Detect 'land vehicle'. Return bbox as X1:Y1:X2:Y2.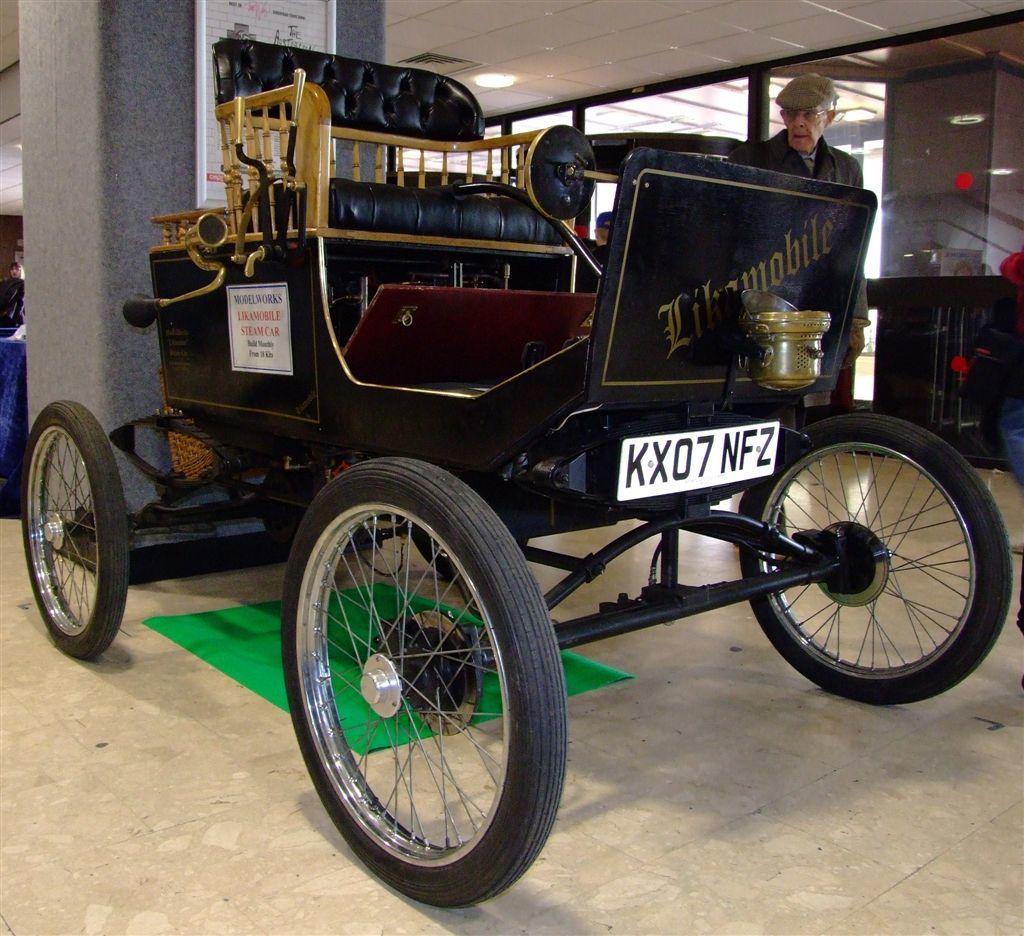
53:30:1005:920.
